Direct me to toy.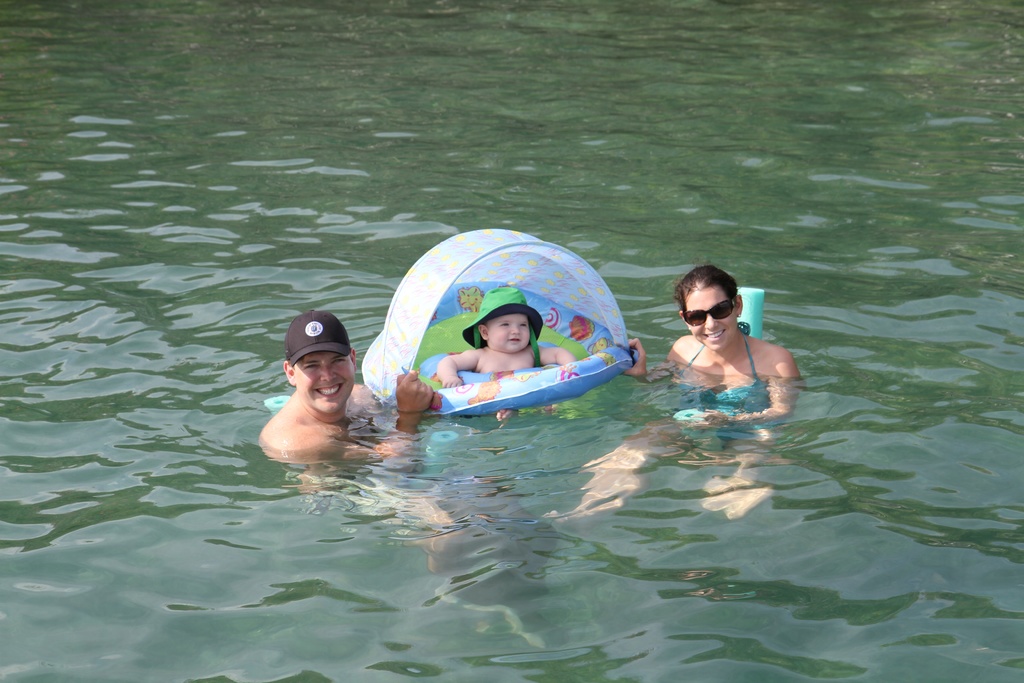
Direction: <region>262, 394, 290, 409</region>.
